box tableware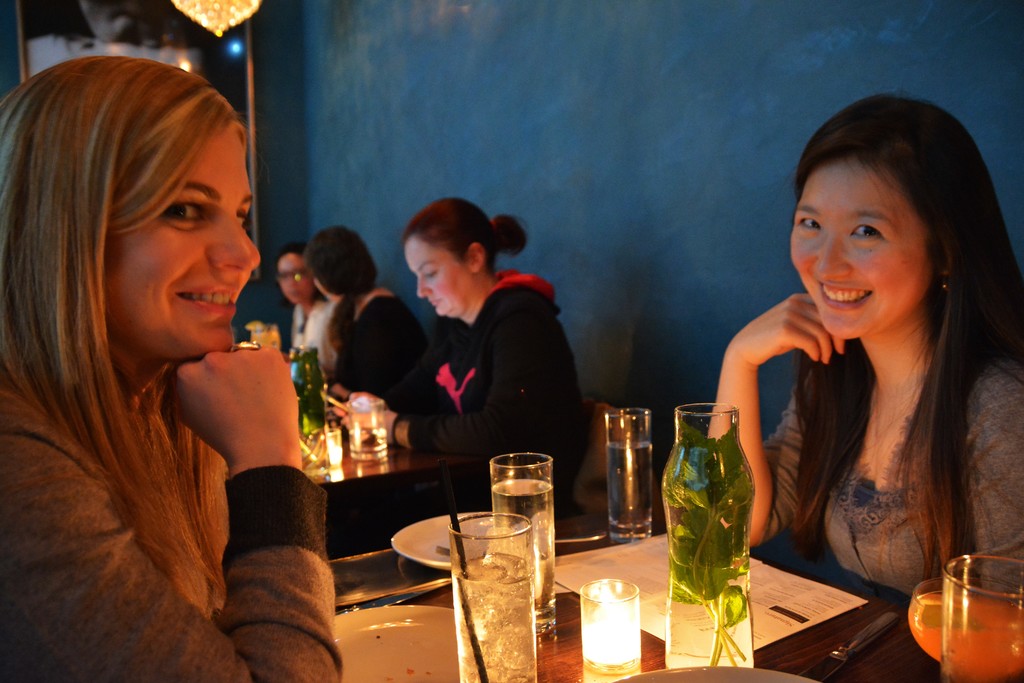
bbox=(310, 424, 339, 473)
